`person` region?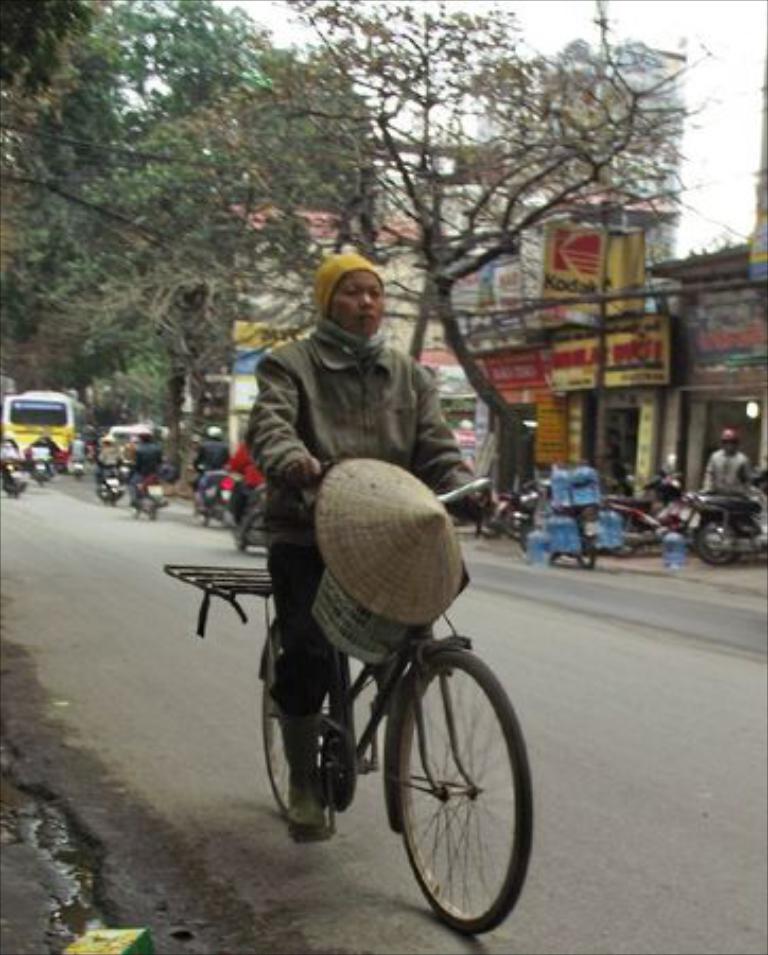
pyautogui.locateOnScreen(36, 429, 57, 465)
